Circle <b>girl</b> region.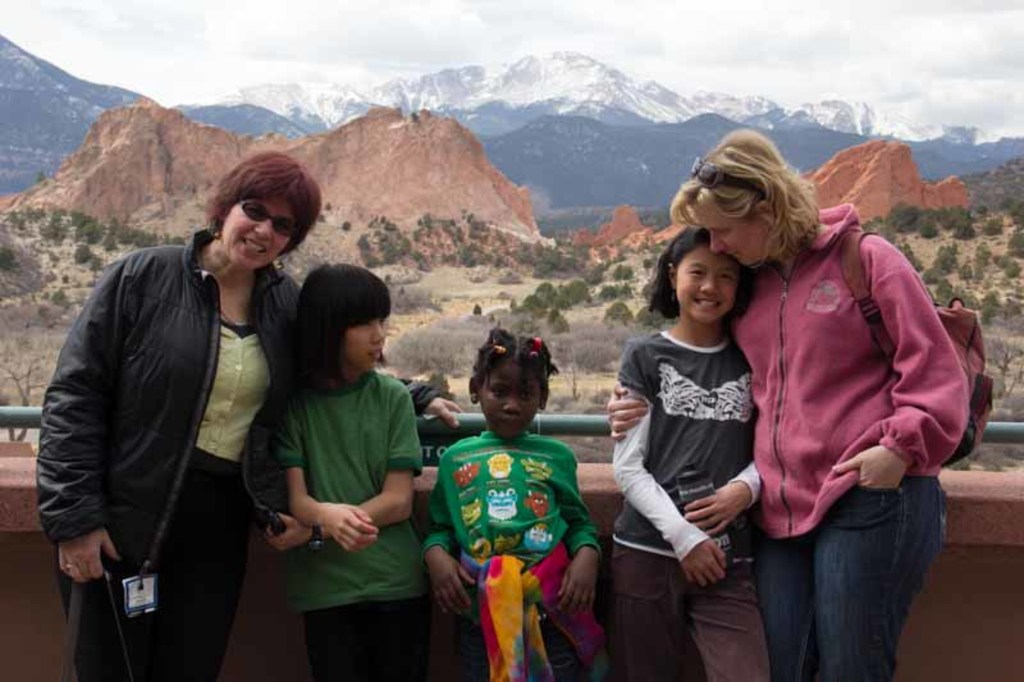
Region: detection(603, 233, 769, 681).
